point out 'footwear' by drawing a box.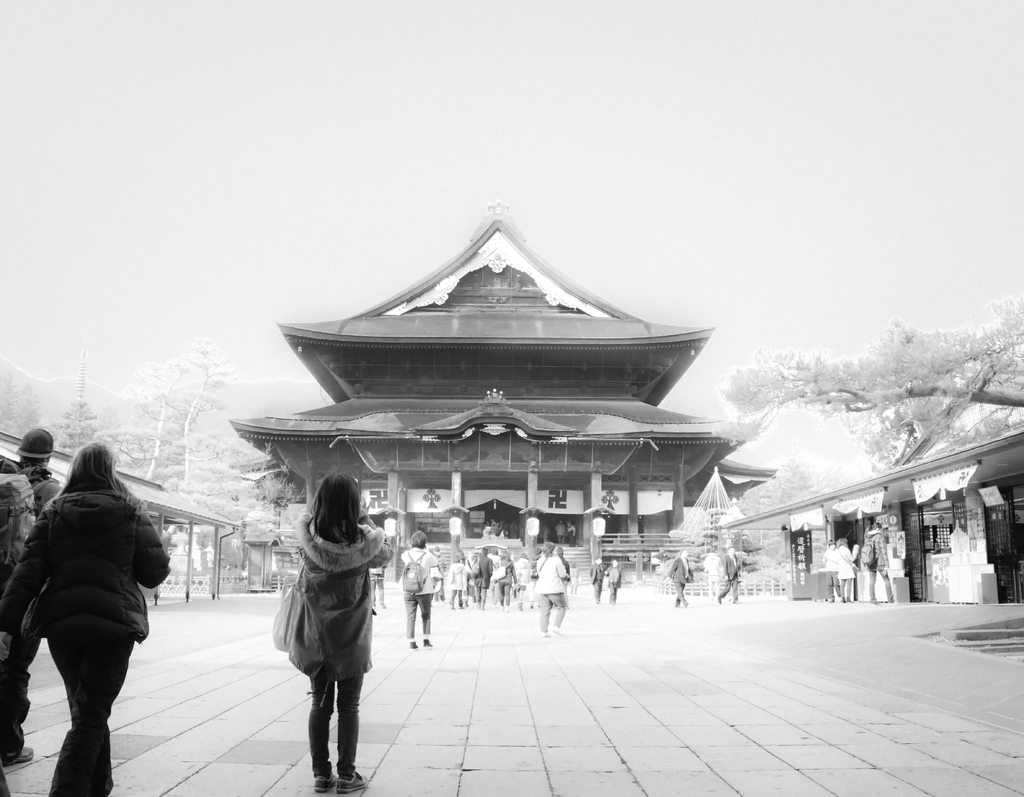
{"x1": 334, "y1": 770, "x2": 368, "y2": 793}.
